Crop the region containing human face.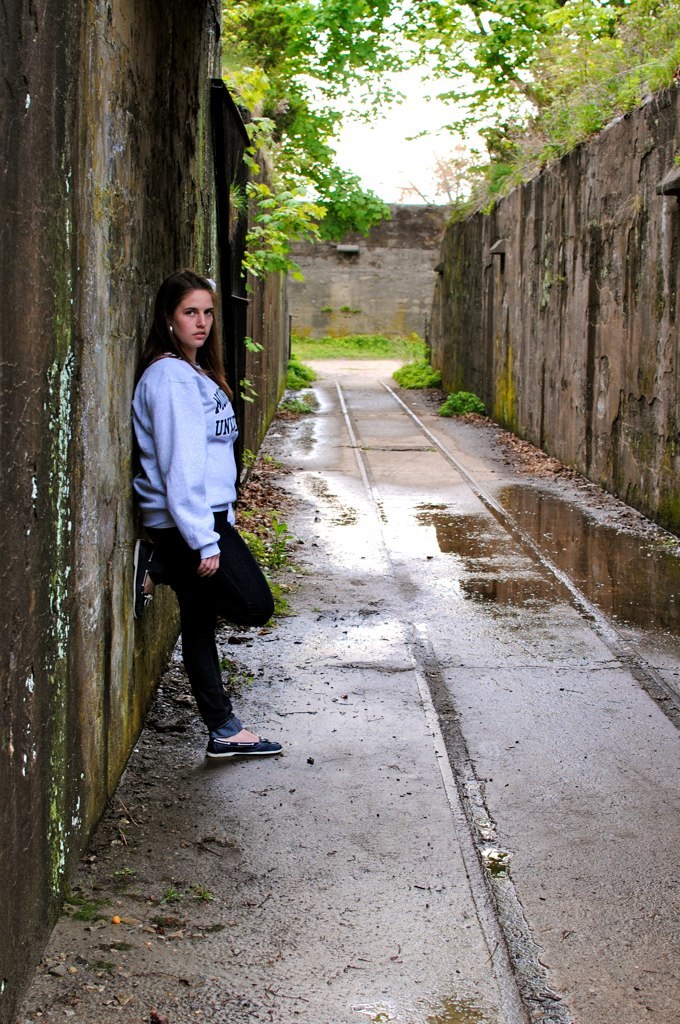
Crop region: [x1=173, y1=287, x2=214, y2=350].
